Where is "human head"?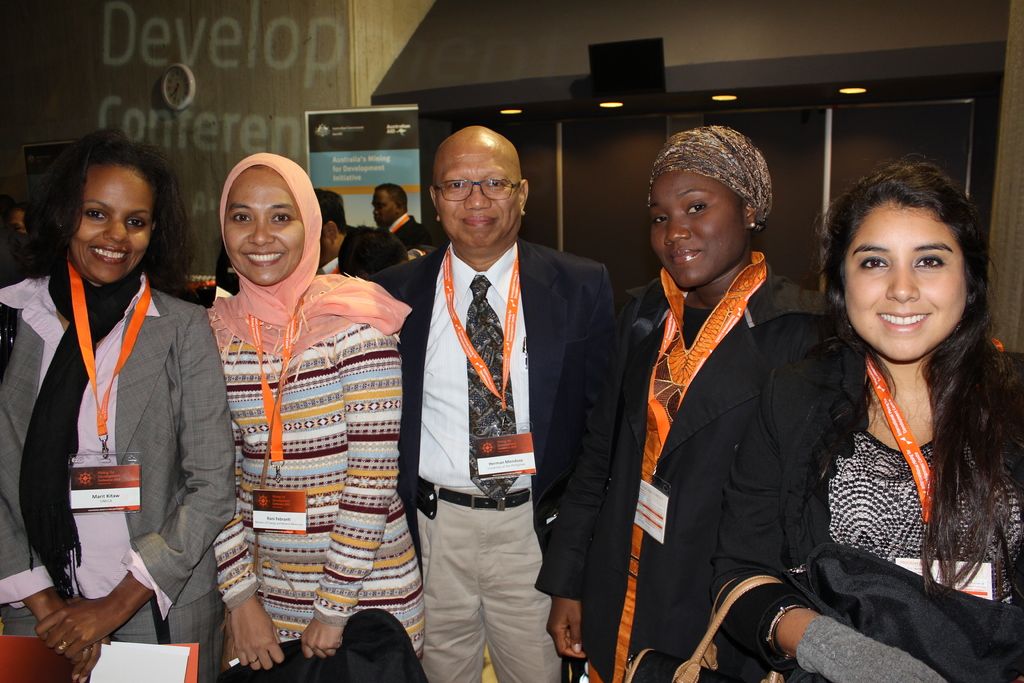
<region>314, 189, 345, 265</region>.
